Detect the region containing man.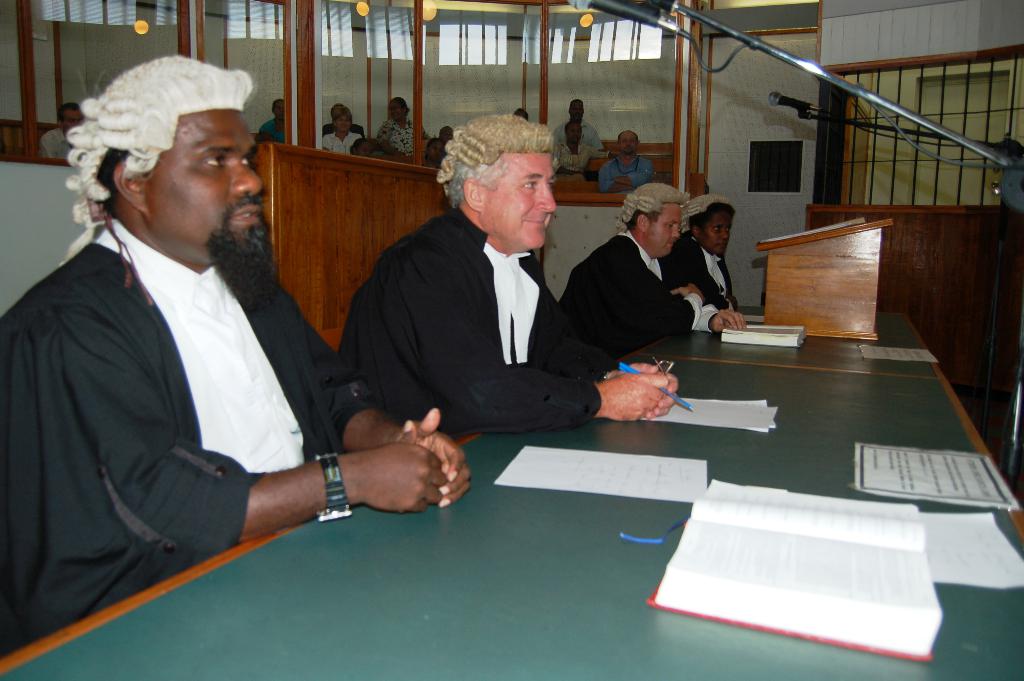
bbox=[656, 197, 737, 313].
